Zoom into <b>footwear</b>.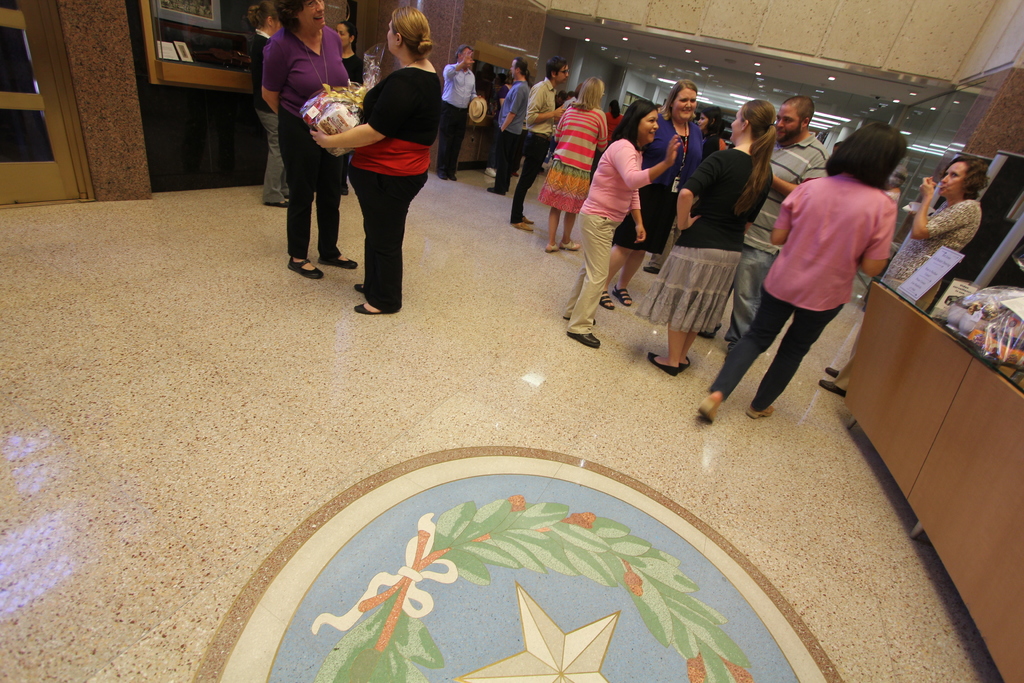
Zoom target: (x1=670, y1=352, x2=690, y2=372).
